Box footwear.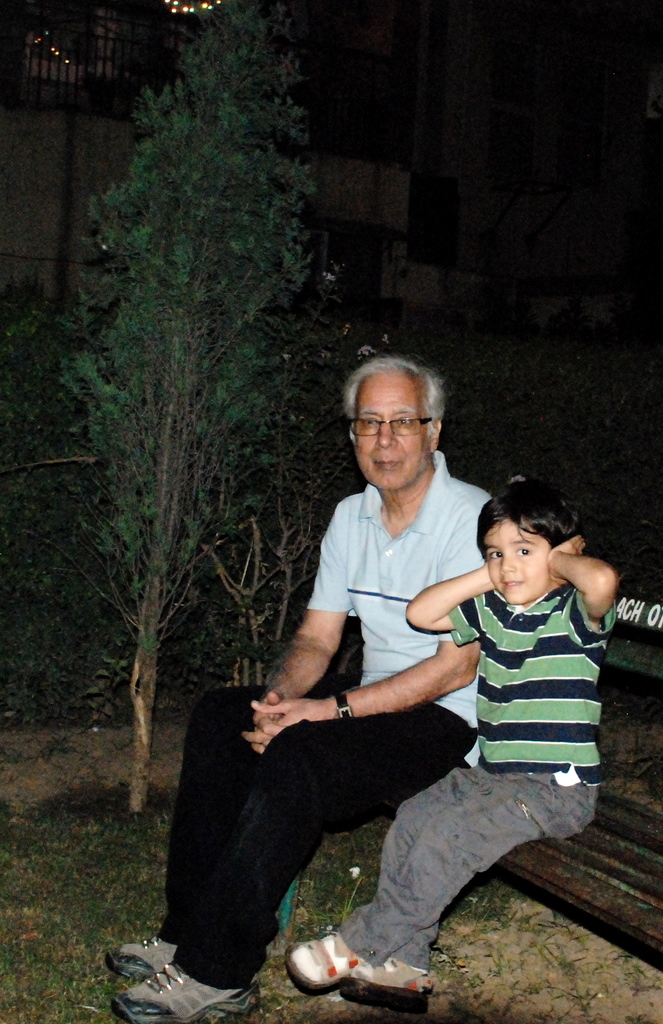
select_region(108, 938, 177, 980).
